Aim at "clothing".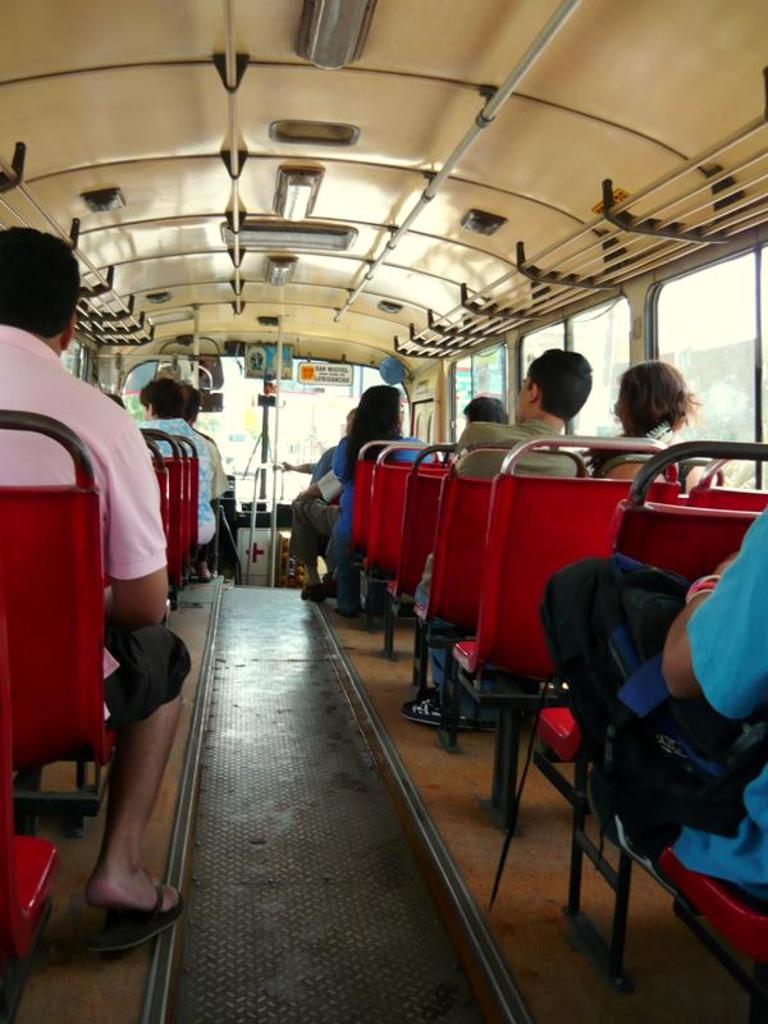
Aimed at {"x1": 547, "y1": 517, "x2": 767, "y2": 902}.
